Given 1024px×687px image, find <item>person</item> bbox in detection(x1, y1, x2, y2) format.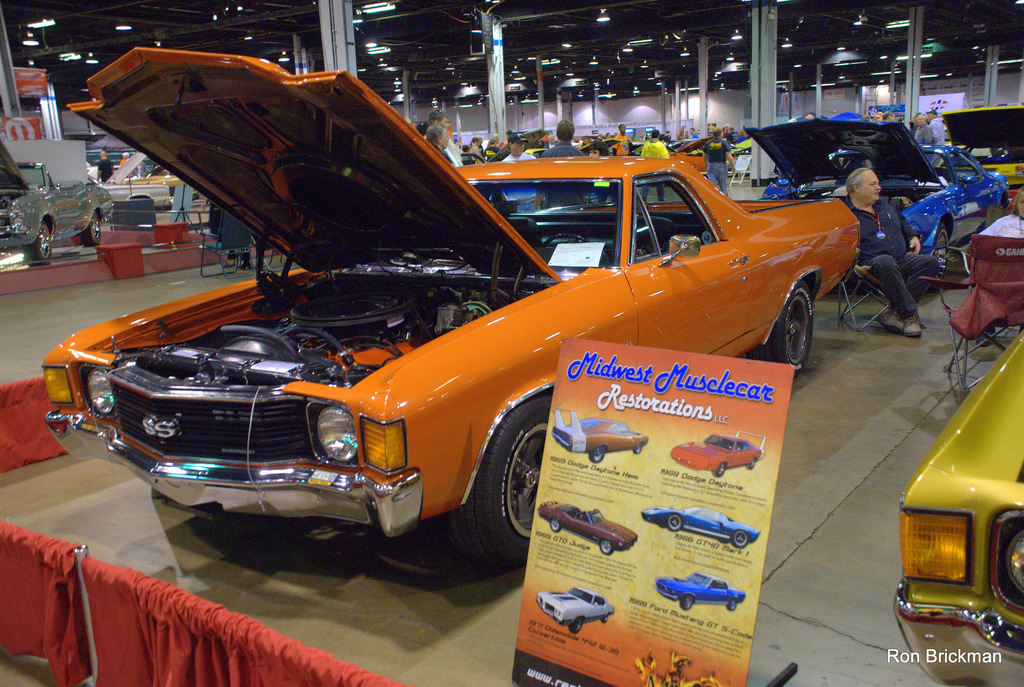
detection(426, 104, 463, 162).
